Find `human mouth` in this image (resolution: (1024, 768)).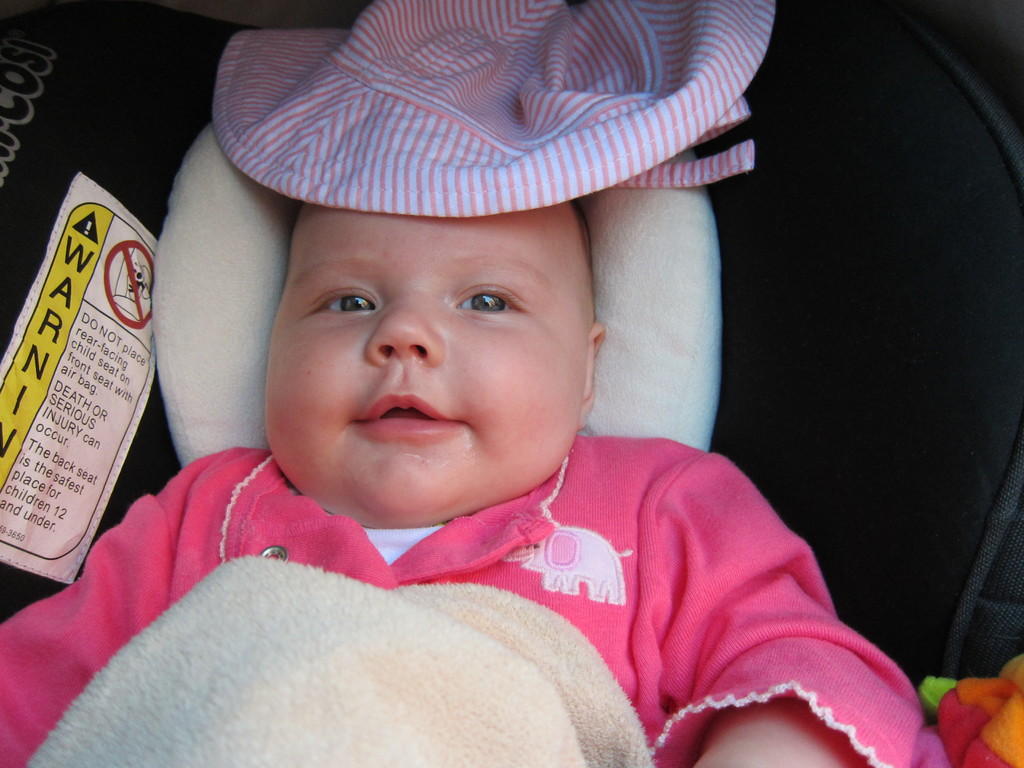
box=[351, 390, 461, 435].
